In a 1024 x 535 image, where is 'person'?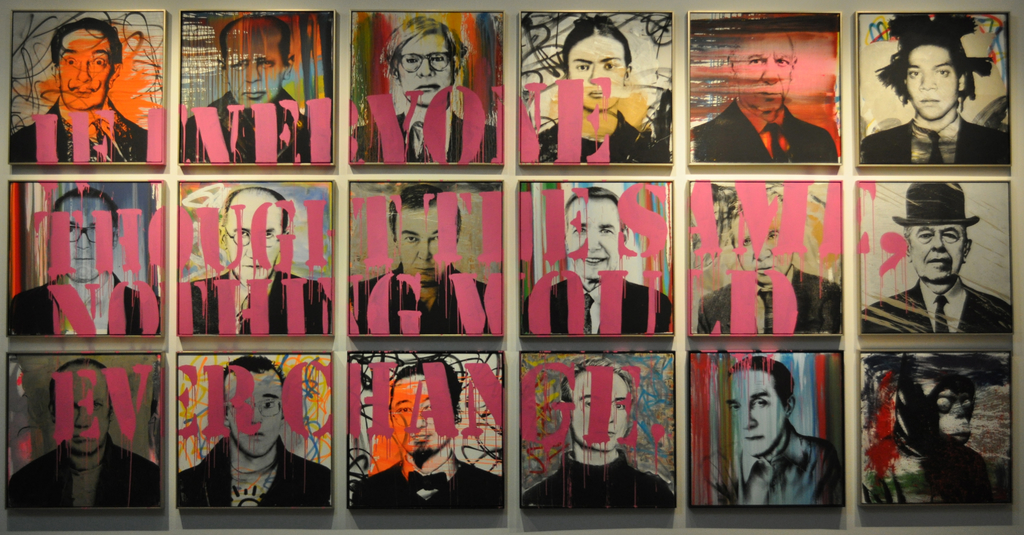
box=[9, 23, 159, 166].
